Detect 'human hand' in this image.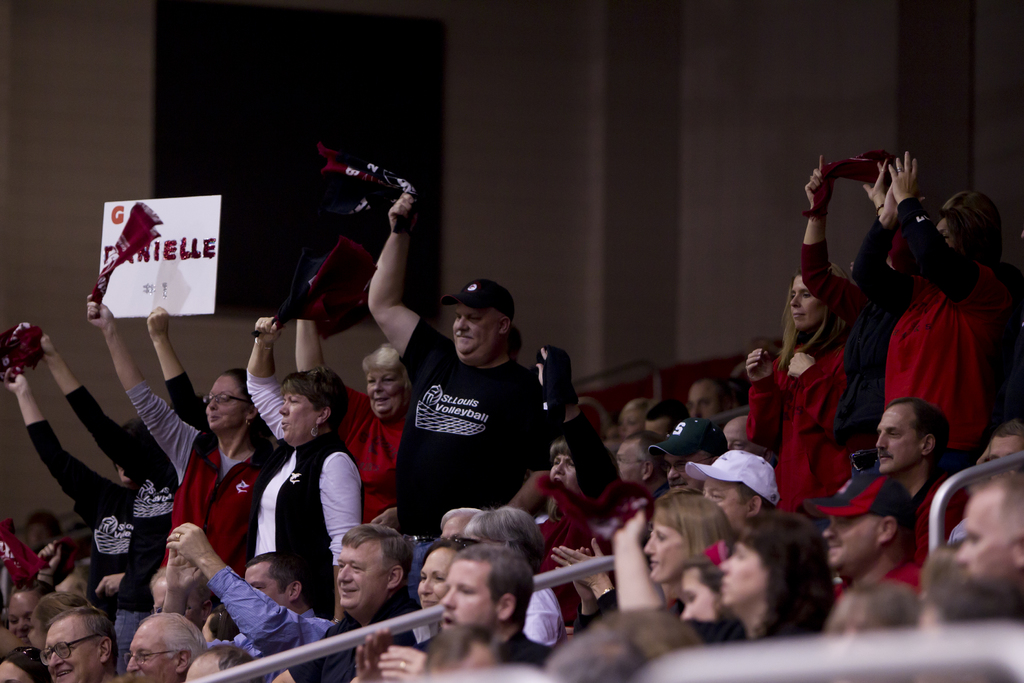
Detection: locate(376, 646, 430, 682).
